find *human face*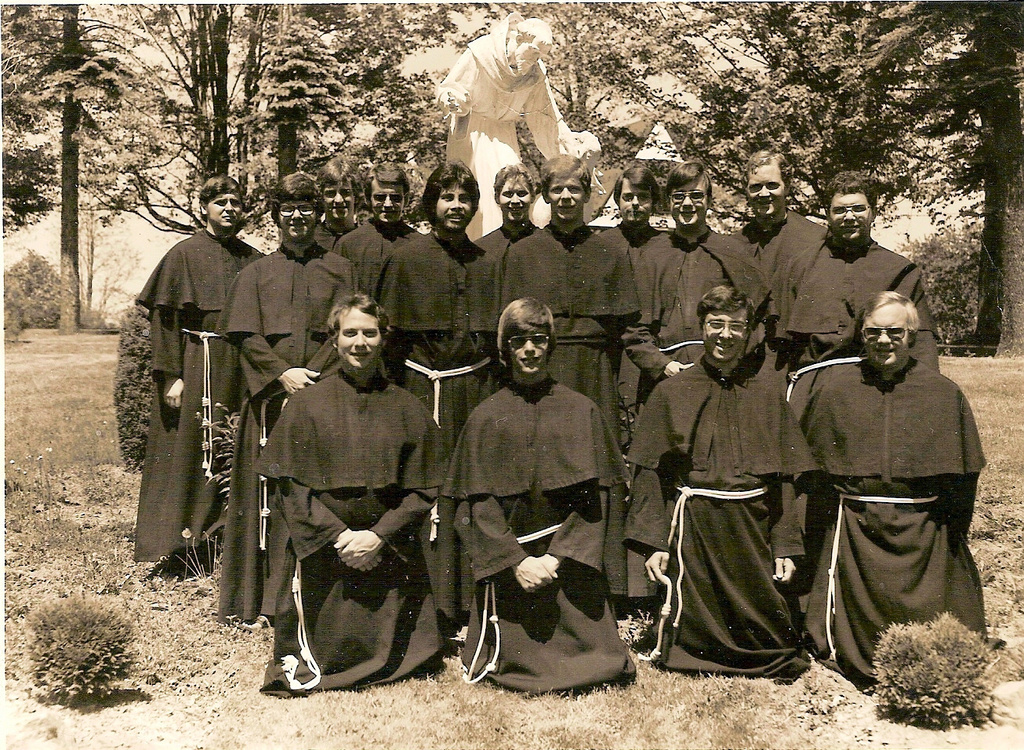
[518,41,554,74]
